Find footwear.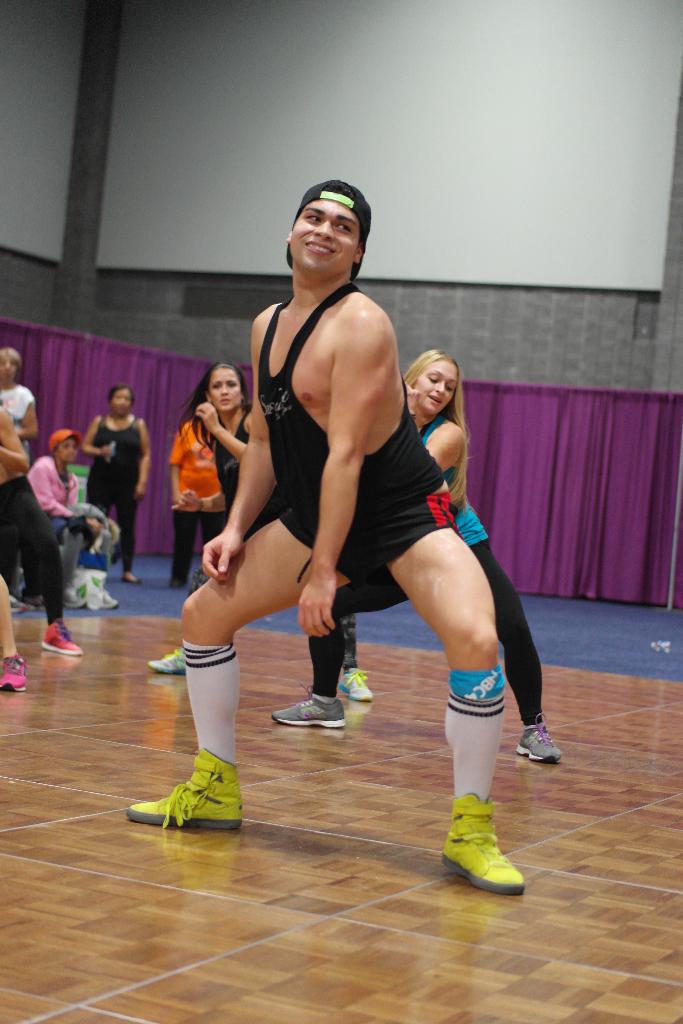
<bbox>92, 586, 120, 607</bbox>.
